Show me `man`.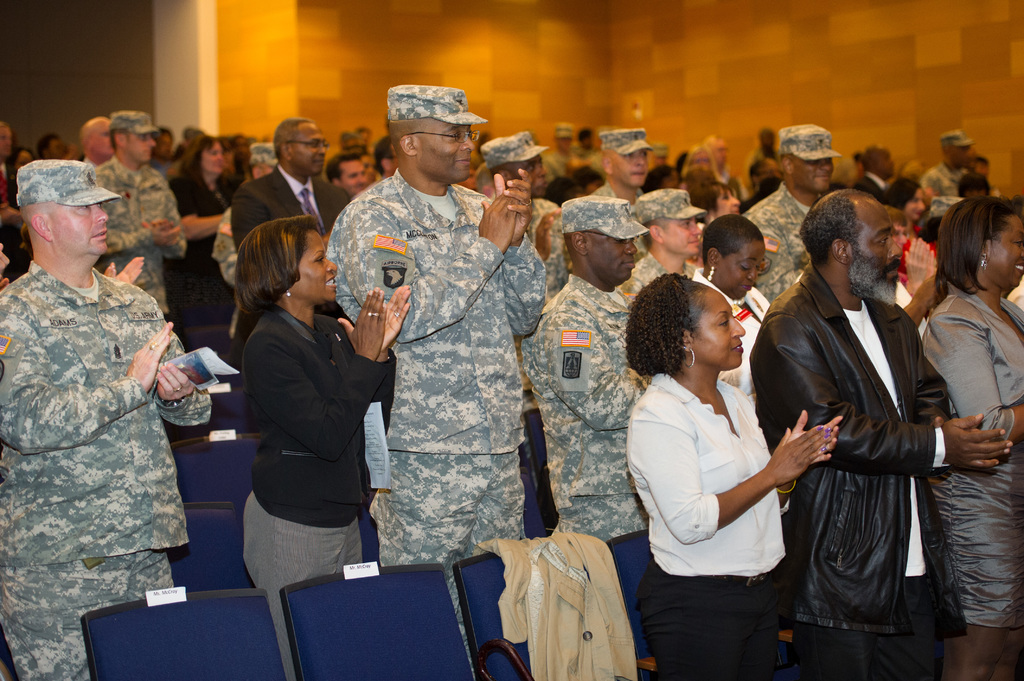
`man` is here: 235:113:352:362.
